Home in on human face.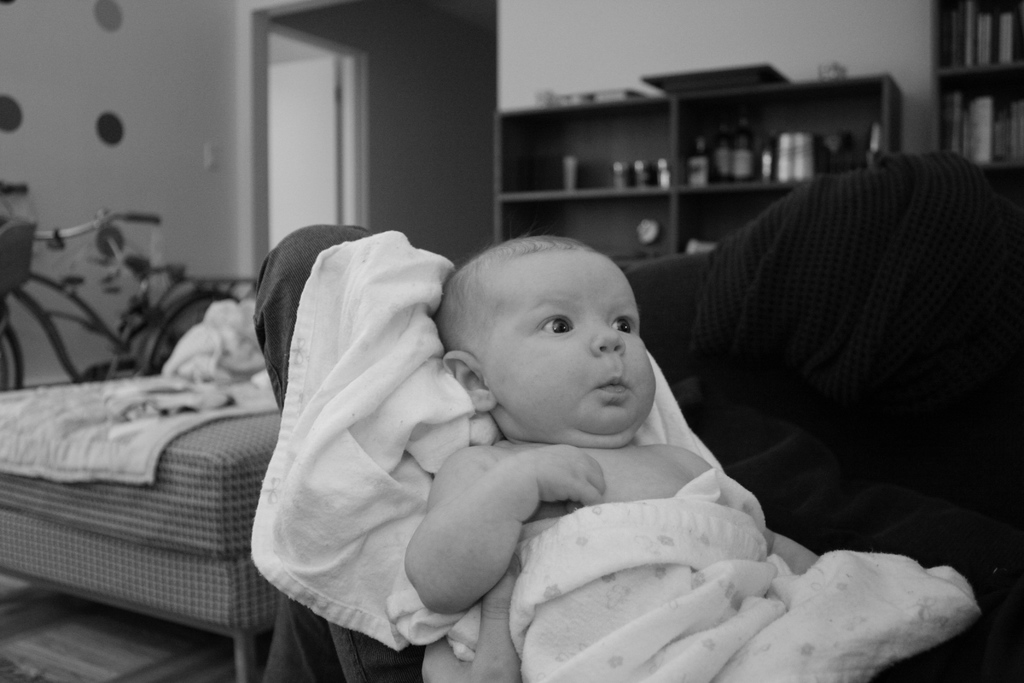
Homed in at (left=479, top=247, right=656, bottom=438).
